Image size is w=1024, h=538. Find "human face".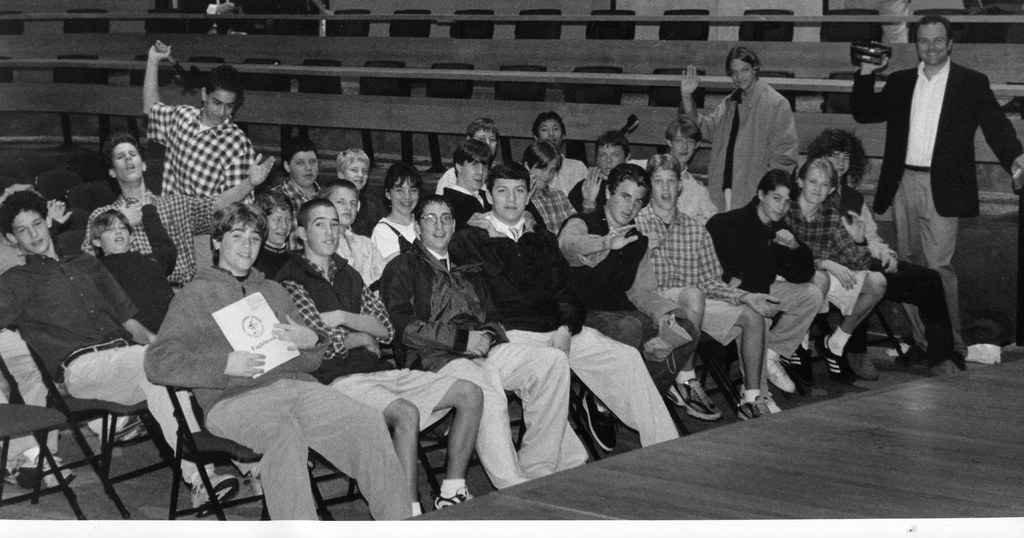
<box>539,120,564,147</box>.
